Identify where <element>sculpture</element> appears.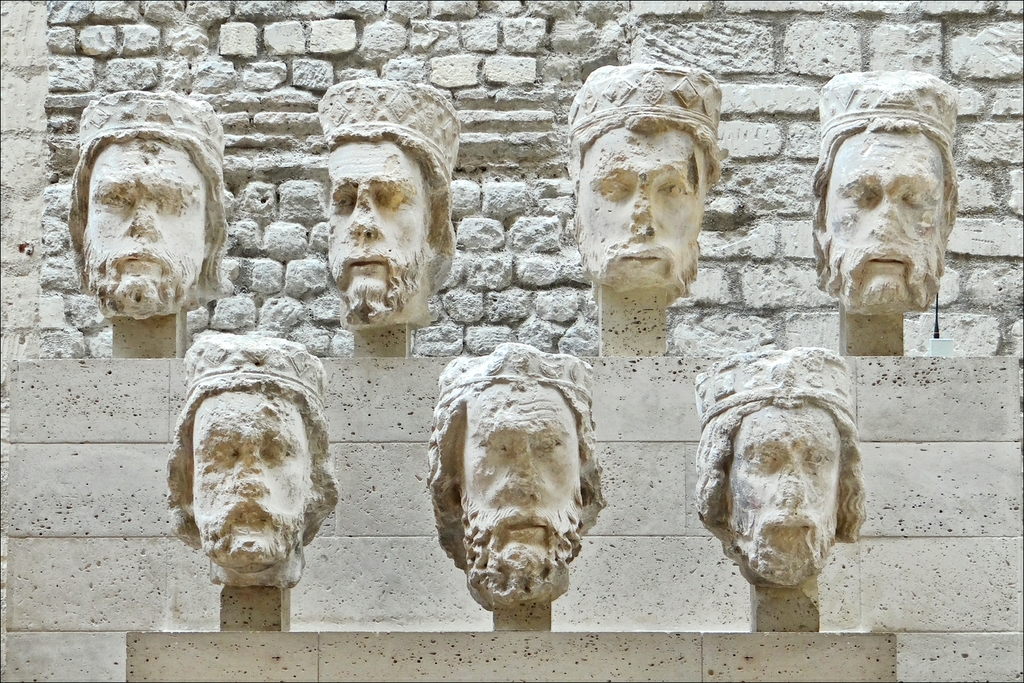
Appears at region(565, 63, 724, 299).
